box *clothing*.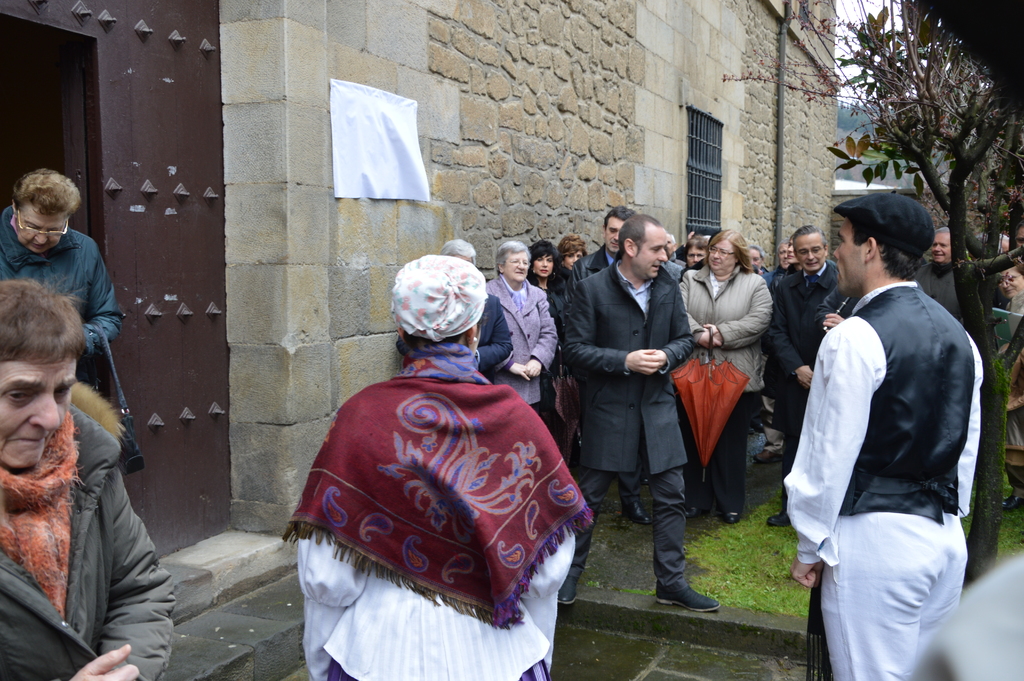
[278, 339, 596, 680].
